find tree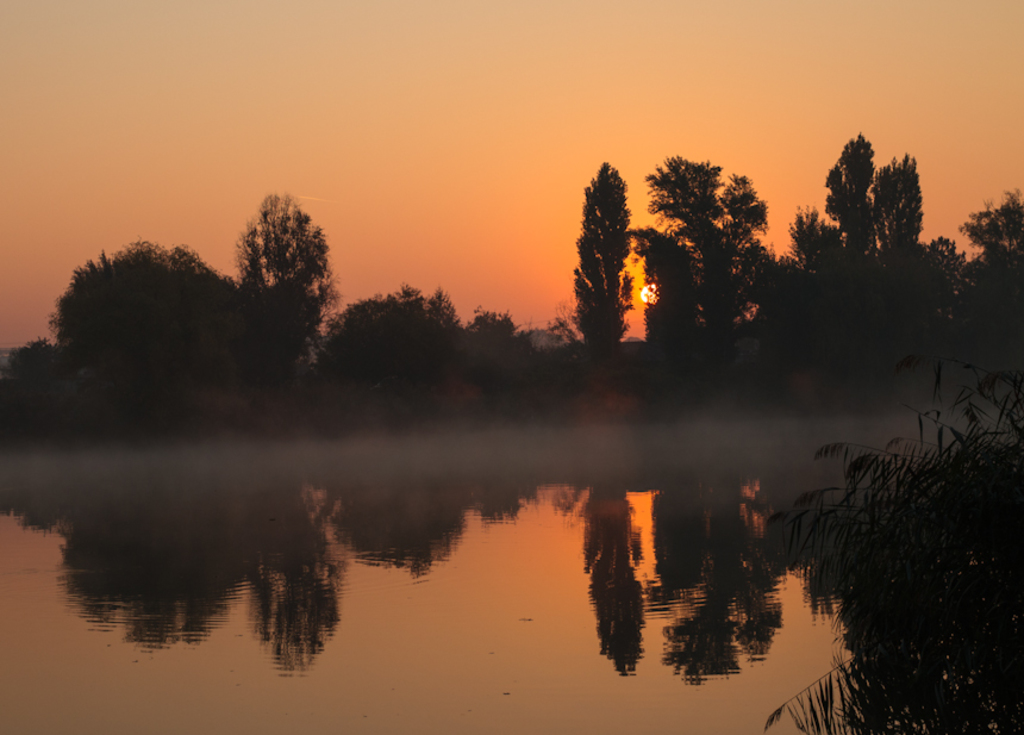
442 298 530 388
